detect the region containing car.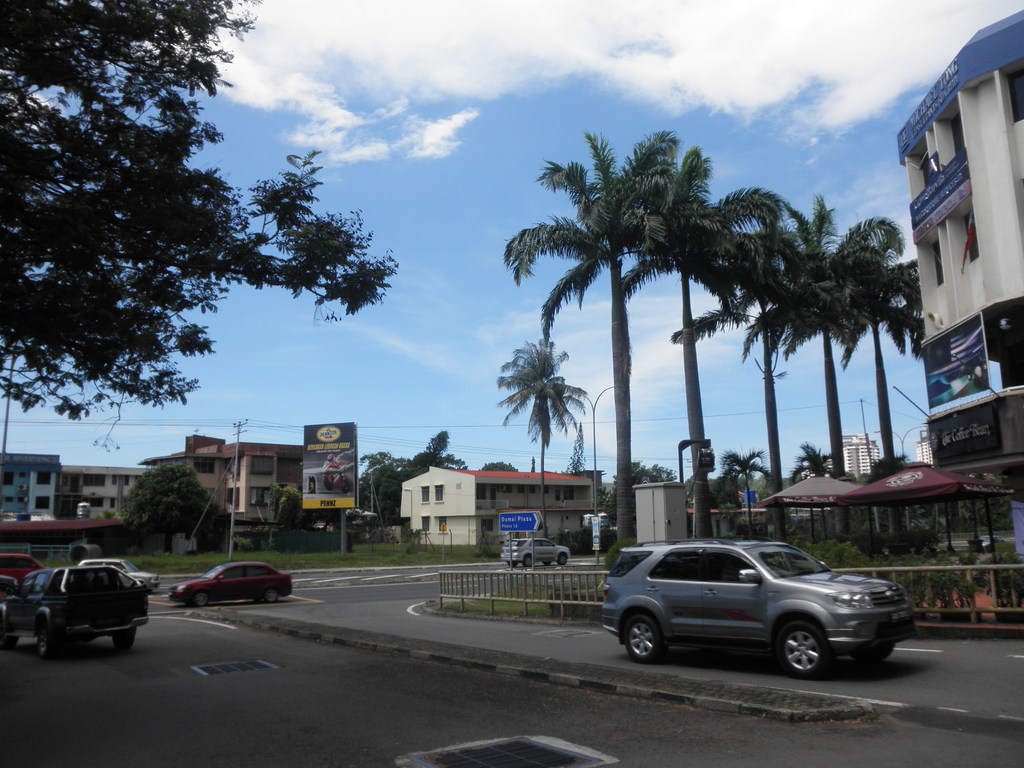
x1=72, y1=550, x2=159, y2=590.
